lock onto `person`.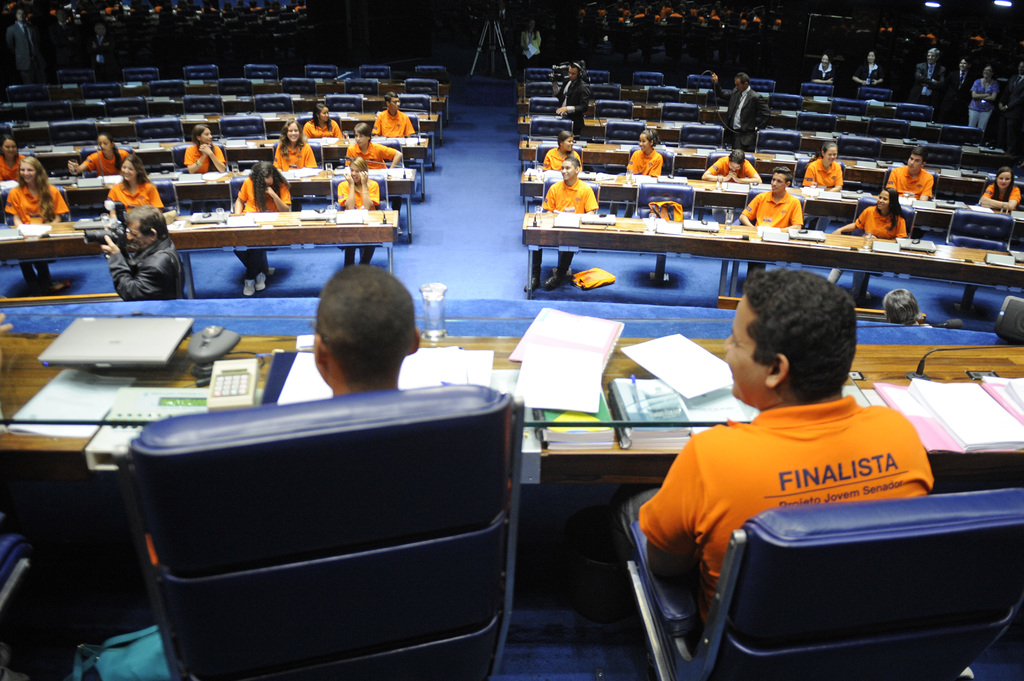
Locked: <region>705, 144, 764, 228</region>.
